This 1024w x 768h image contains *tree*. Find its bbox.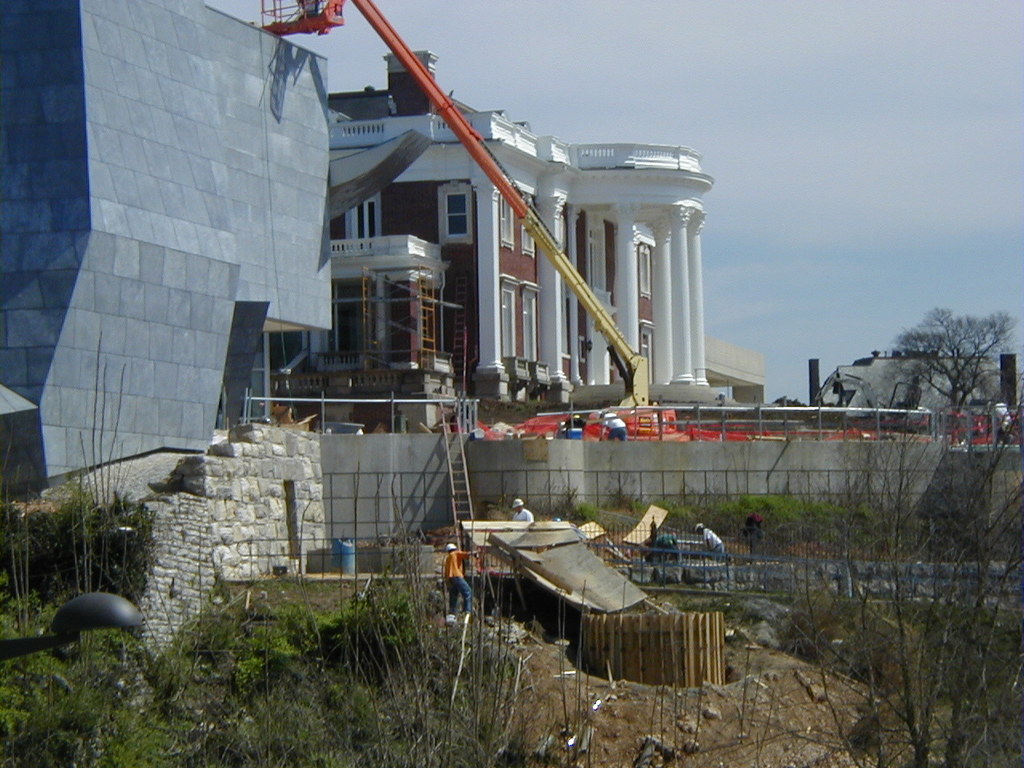
[885, 286, 1006, 426].
